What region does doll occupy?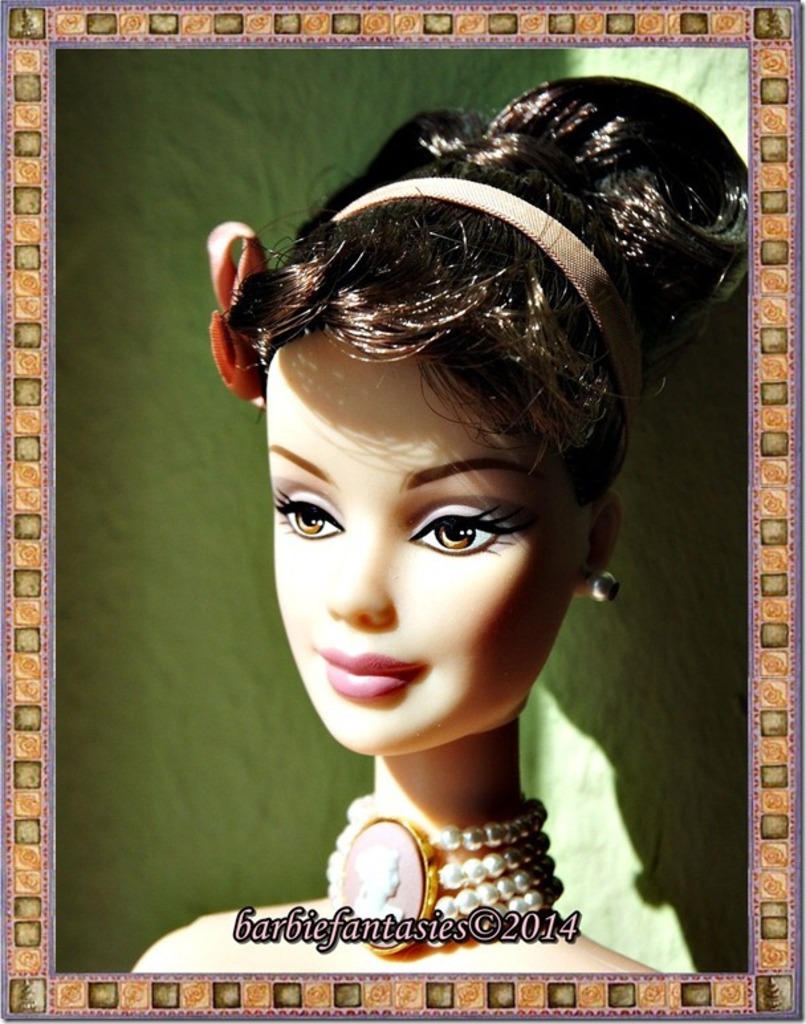
left=192, top=73, right=725, bottom=951.
